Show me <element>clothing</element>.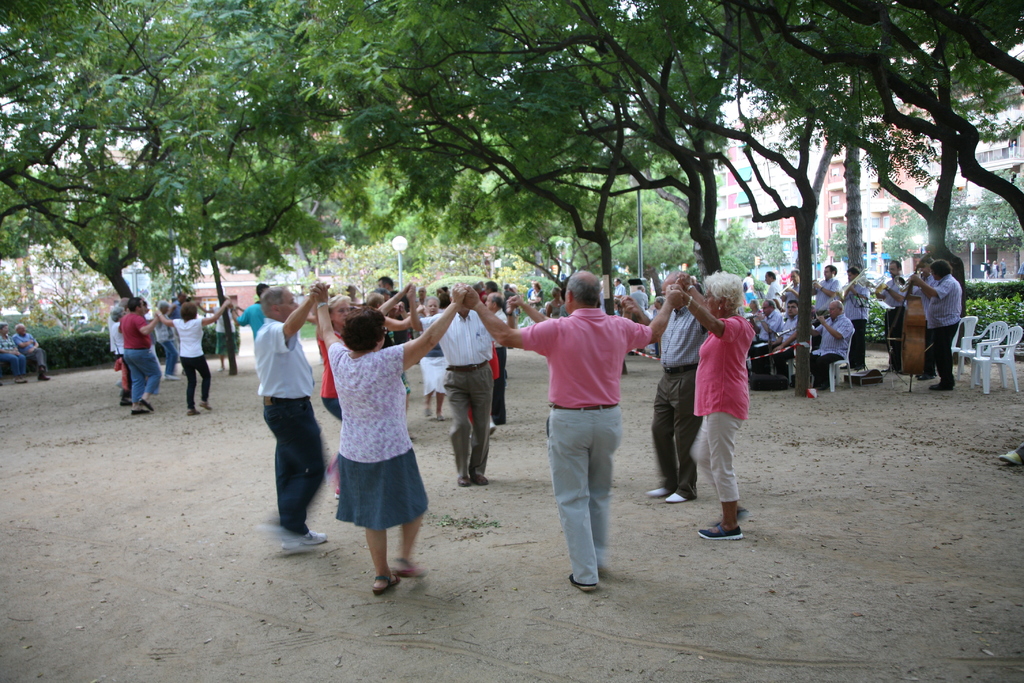
<element>clothing</element> is here: (842,268,870,355).
